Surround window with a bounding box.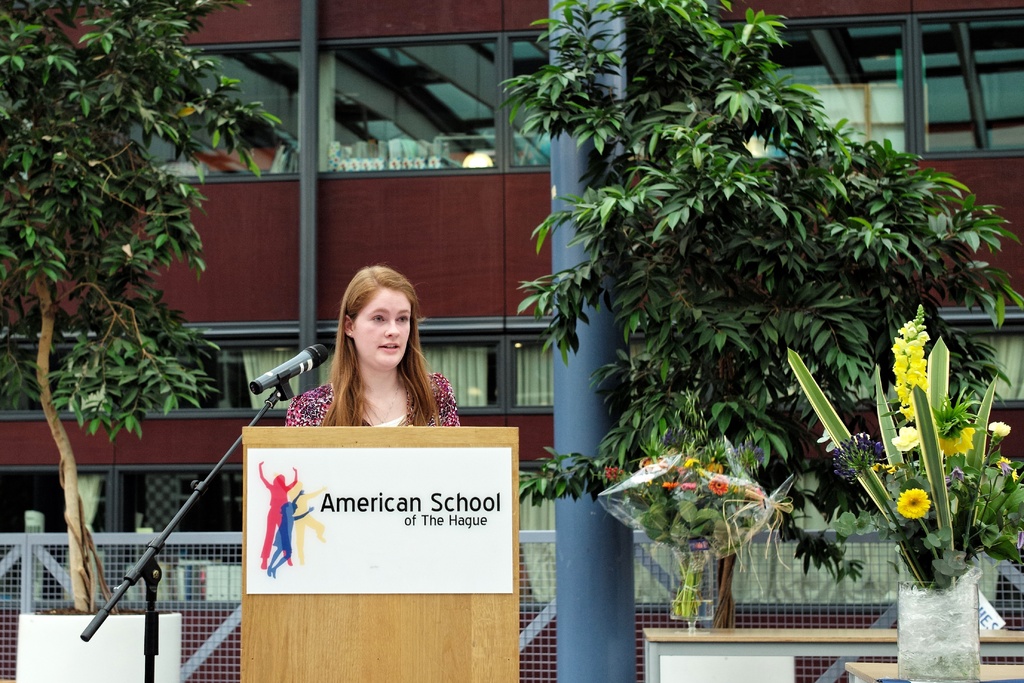
bbox(120, 42, 296, 178).
